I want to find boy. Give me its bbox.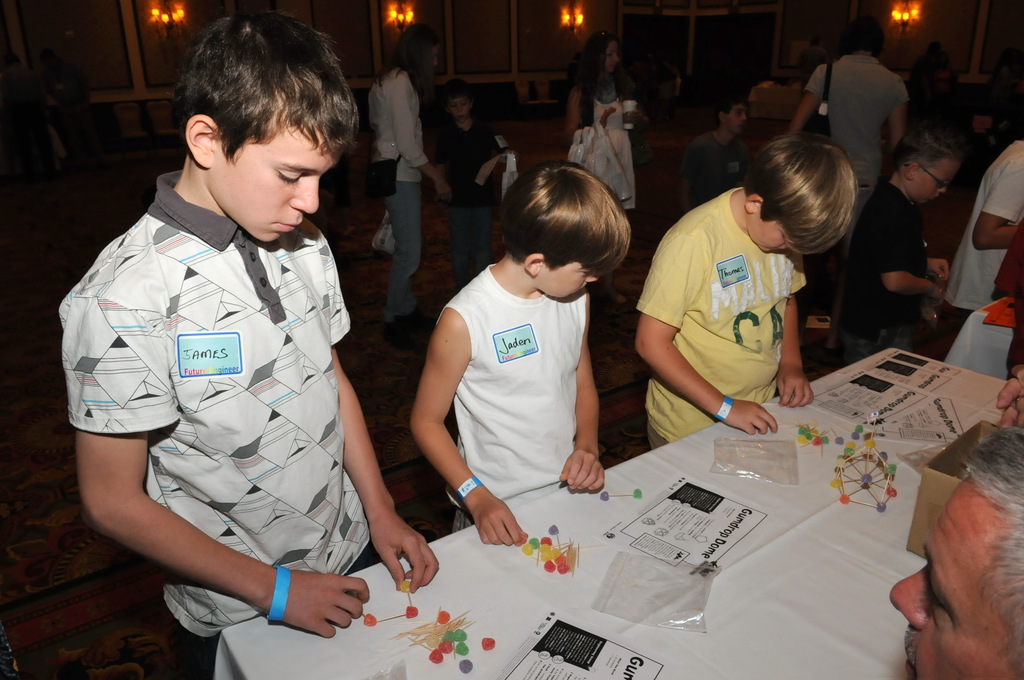
436/82/513/288.
